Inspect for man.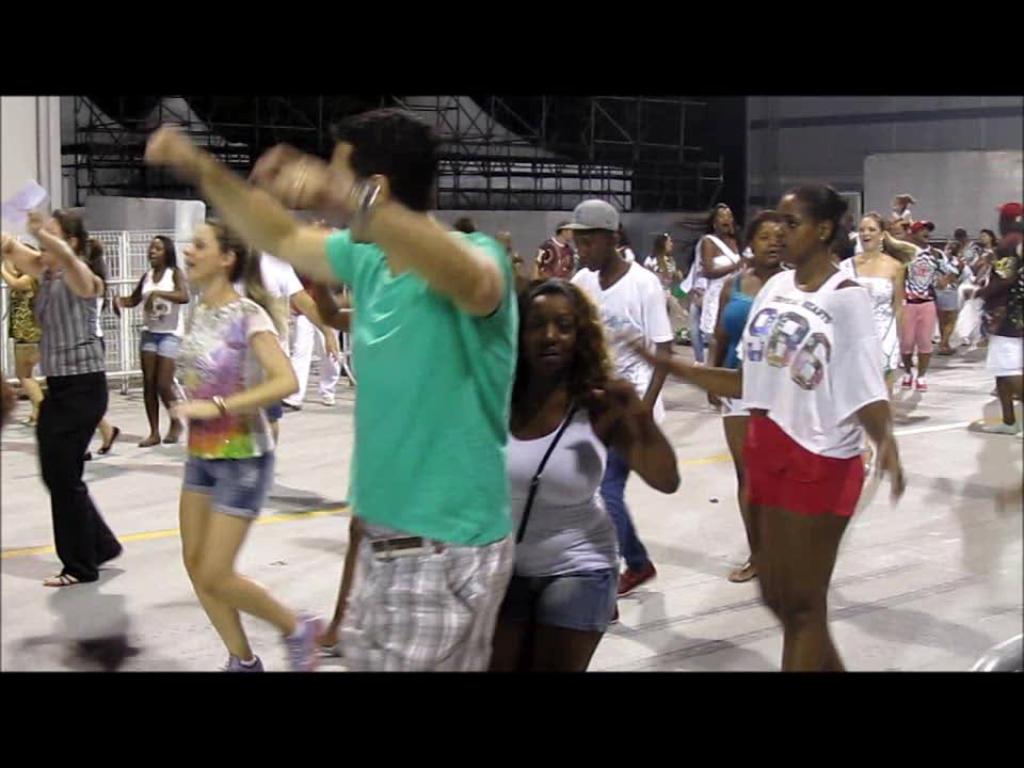
Inspection: region(535, 221, 575, 278).
